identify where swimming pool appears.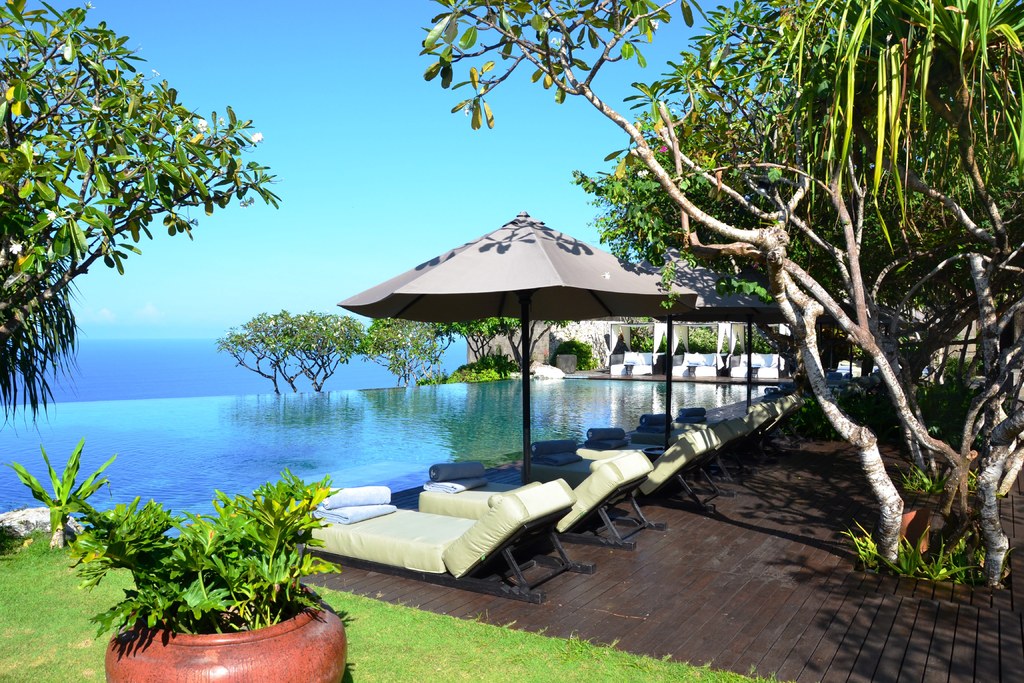
Appears at crop(0, 374, 789, 541).
